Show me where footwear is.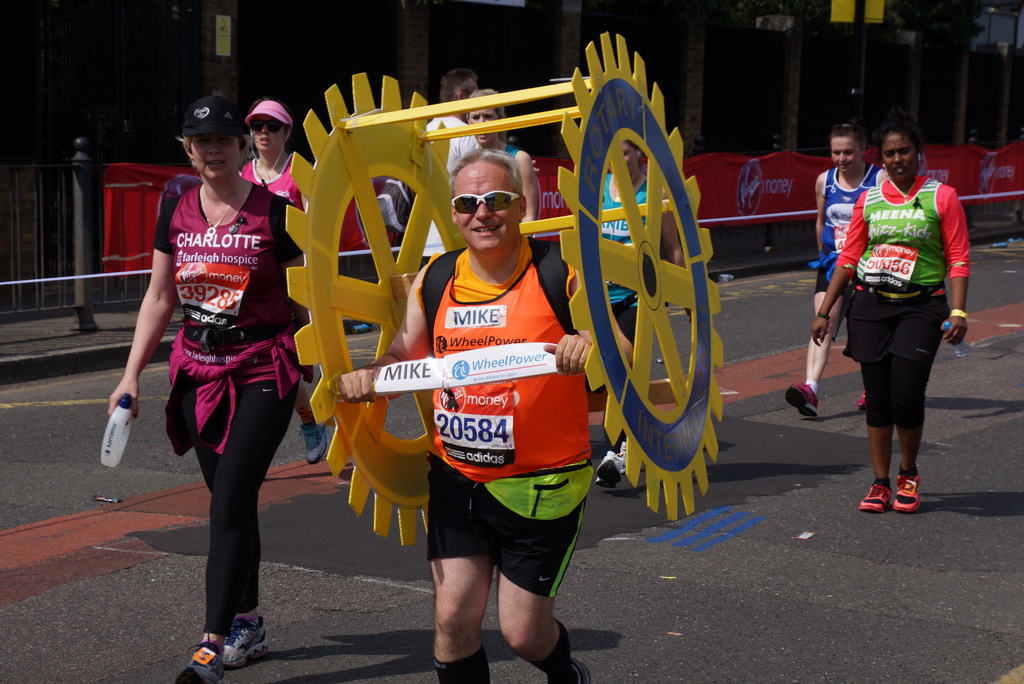
footwear is at select_region(868, 446, 940, 517).
